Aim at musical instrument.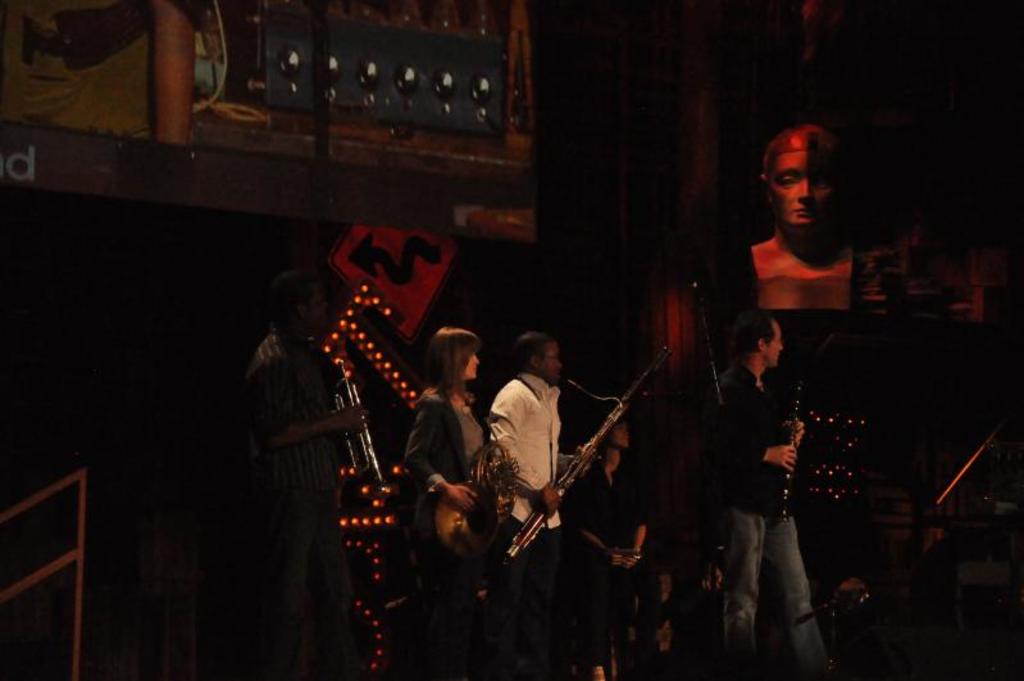
Aimed at region(482, 371, 636, 550).
